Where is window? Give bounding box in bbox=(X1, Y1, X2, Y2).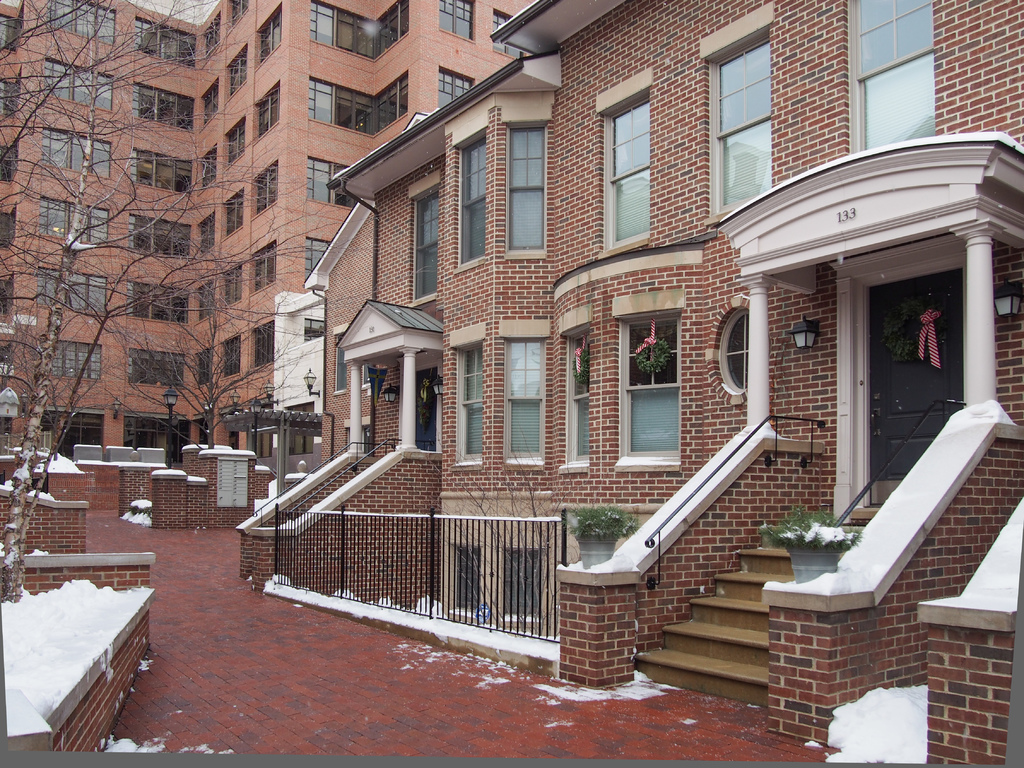
bbox=(41, 125, 111, 178).
